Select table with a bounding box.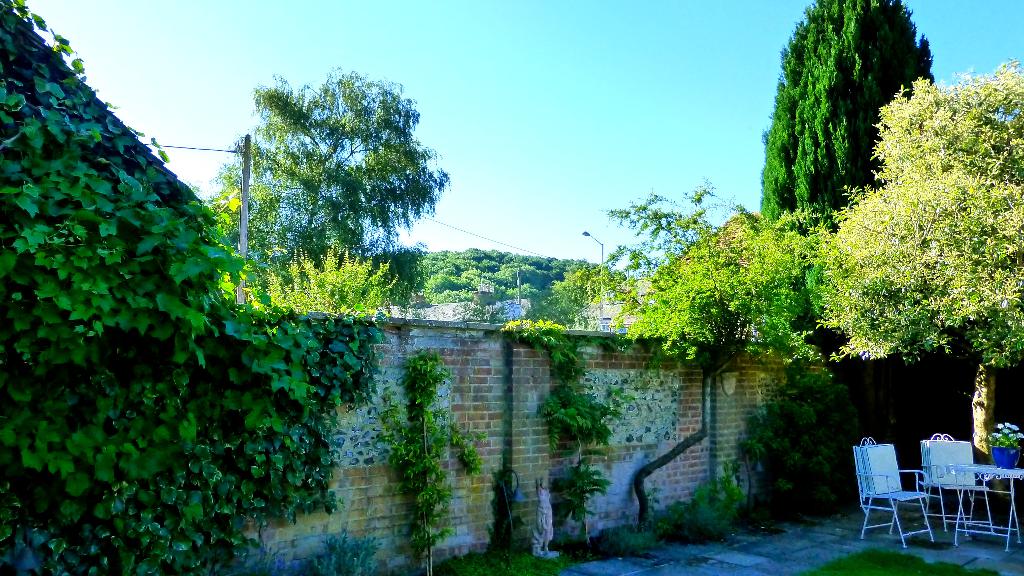
bbox=[945, 457, 1023, 554].
